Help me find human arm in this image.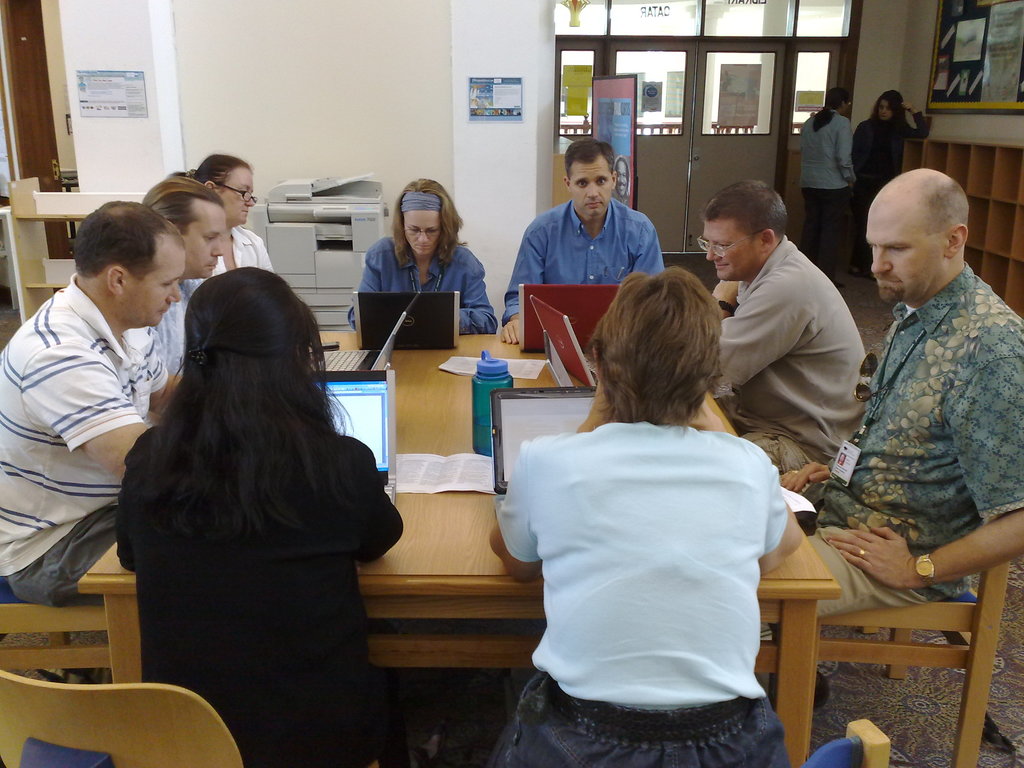
Found it: select_region(835, 120, 858, 188).
